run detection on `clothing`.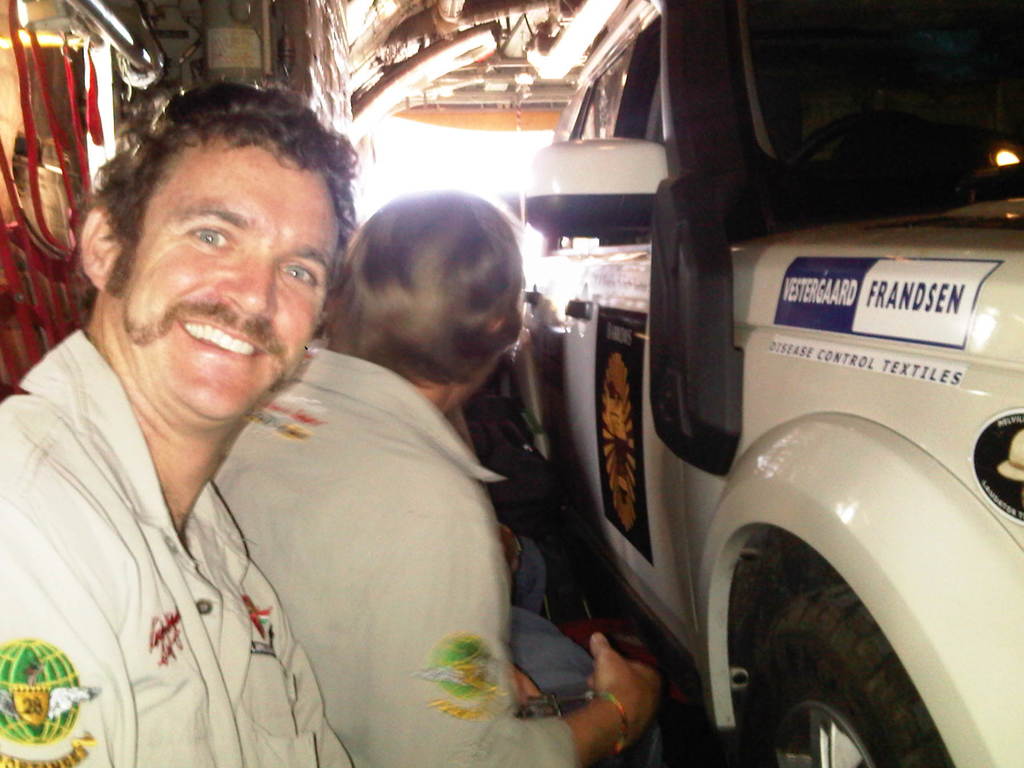
Result: [left=220, top=321, right=584, bottom=767].
